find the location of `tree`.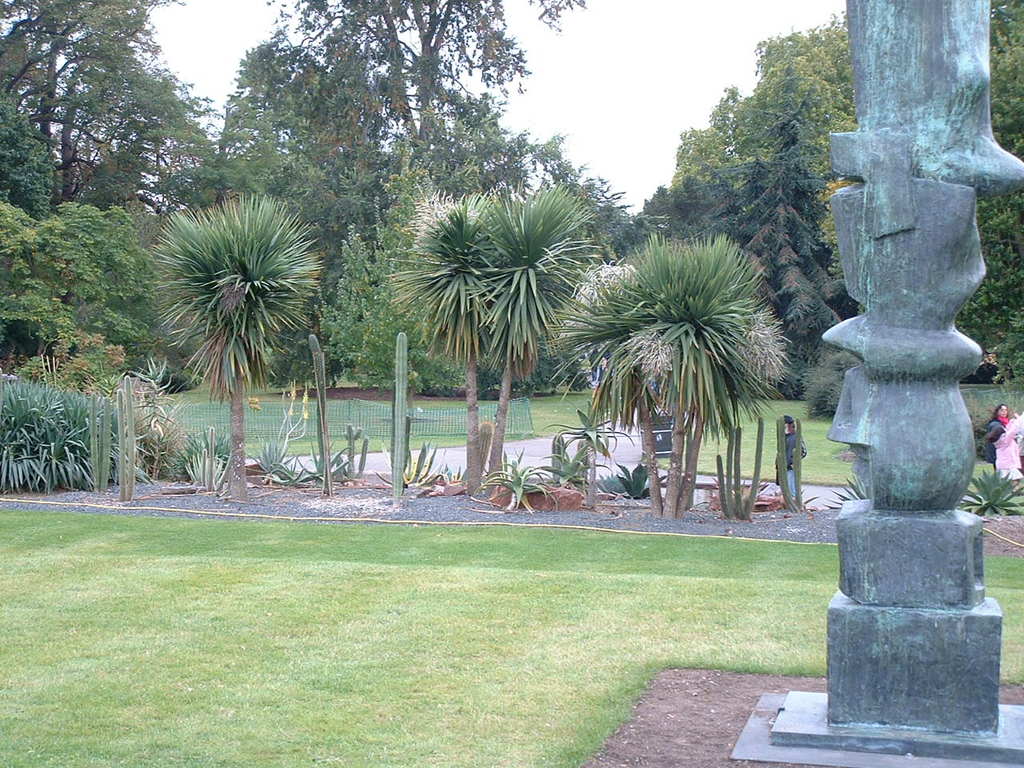
Location: x1=382 y1=191 x2=502 y2=495.
